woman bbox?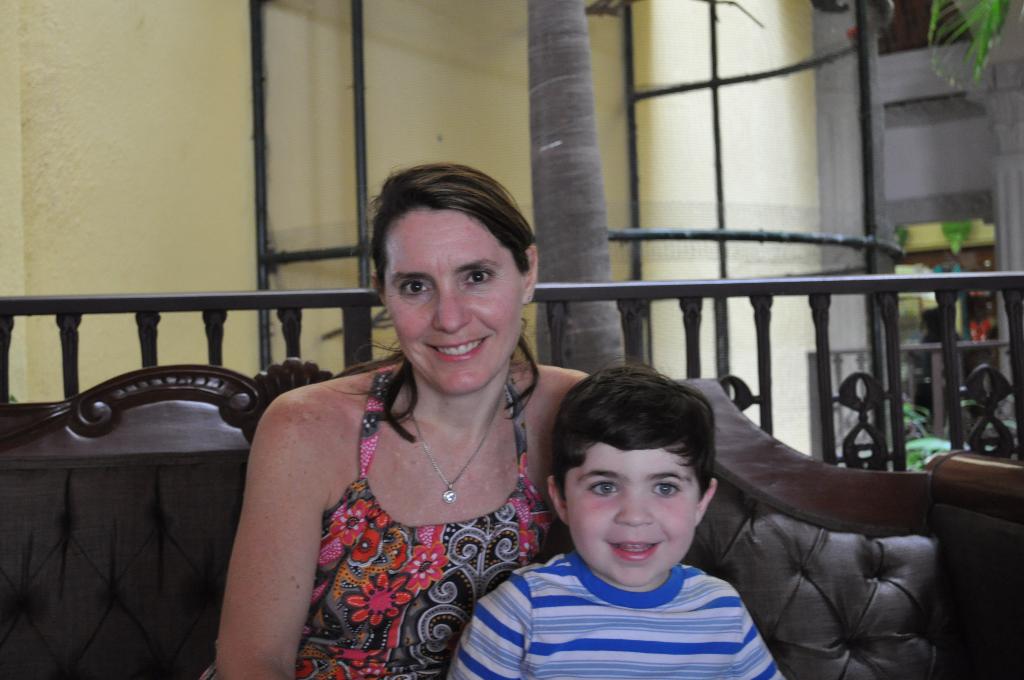
region(197, 191, 602, 679)
